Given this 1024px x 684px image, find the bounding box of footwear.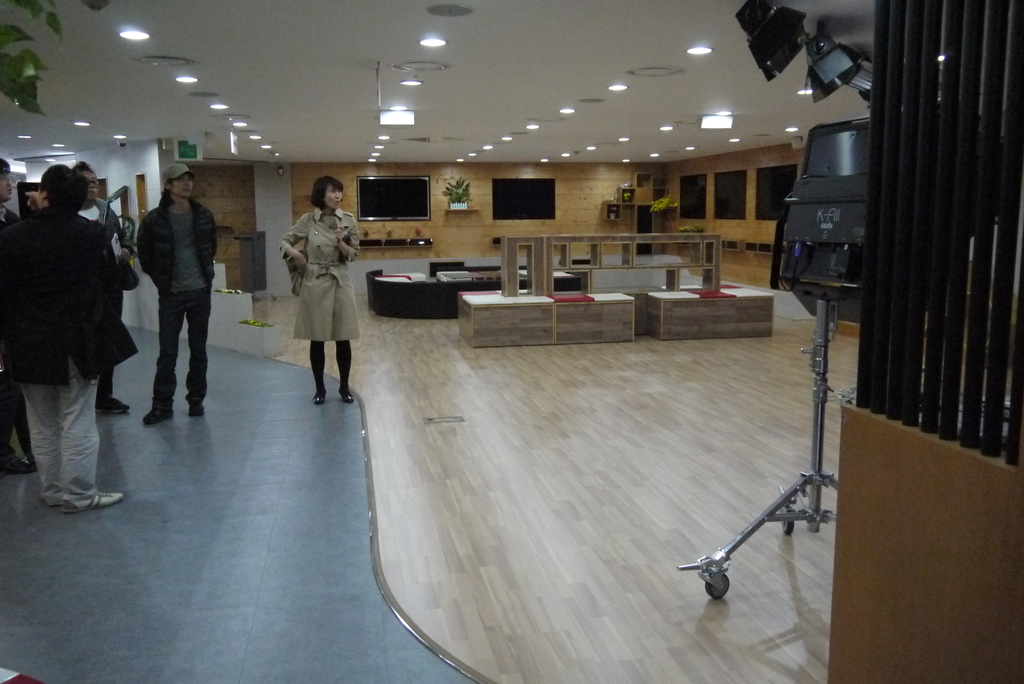
344 387 348 407.
